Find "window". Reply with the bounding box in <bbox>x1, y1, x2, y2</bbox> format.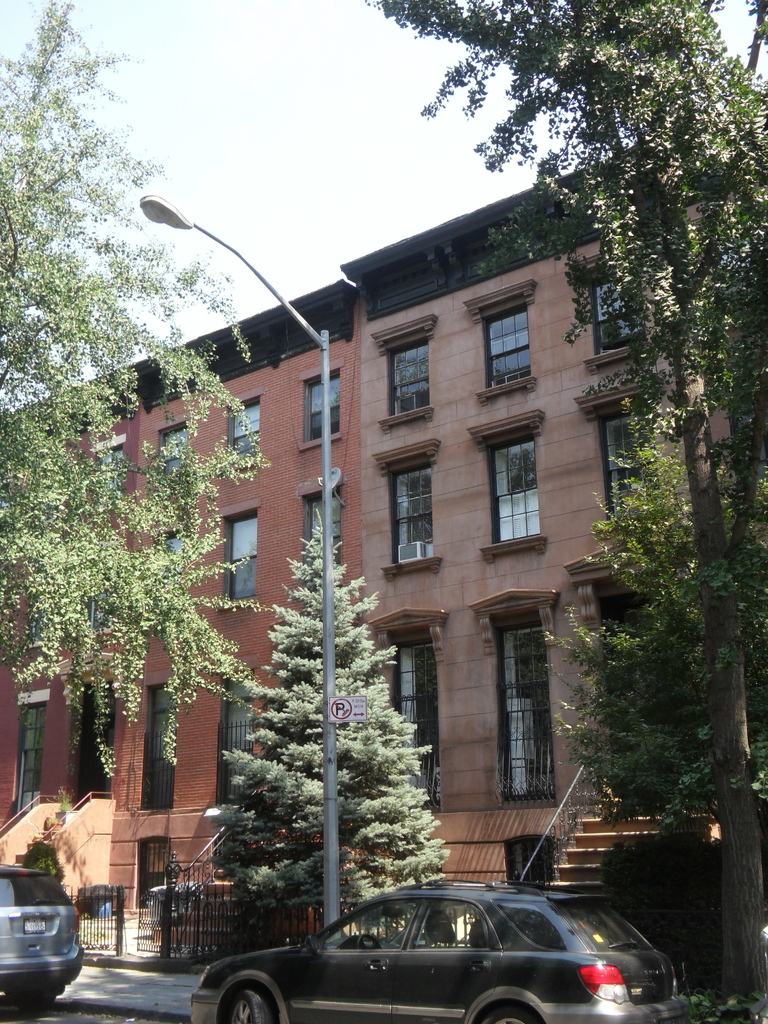
<bbox>0, 689, 58, 832</bbox>.
